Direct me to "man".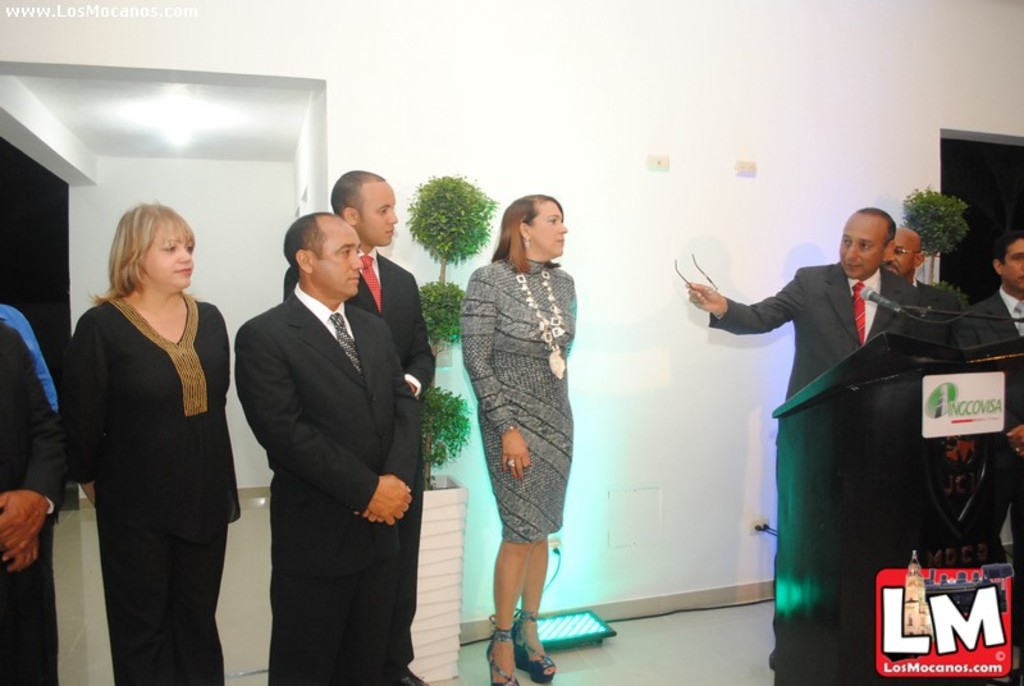
Direction: bbox=[970, 228, 1023, 642].
